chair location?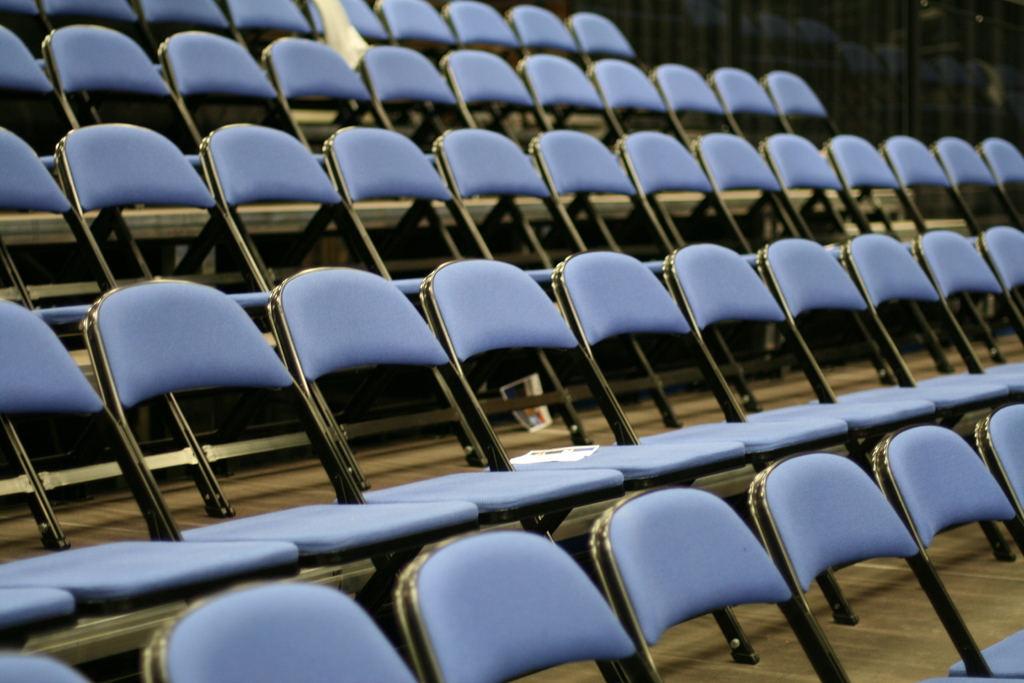
{"left": 836, "top": 231, "right": 1023, "bottom": 390}
